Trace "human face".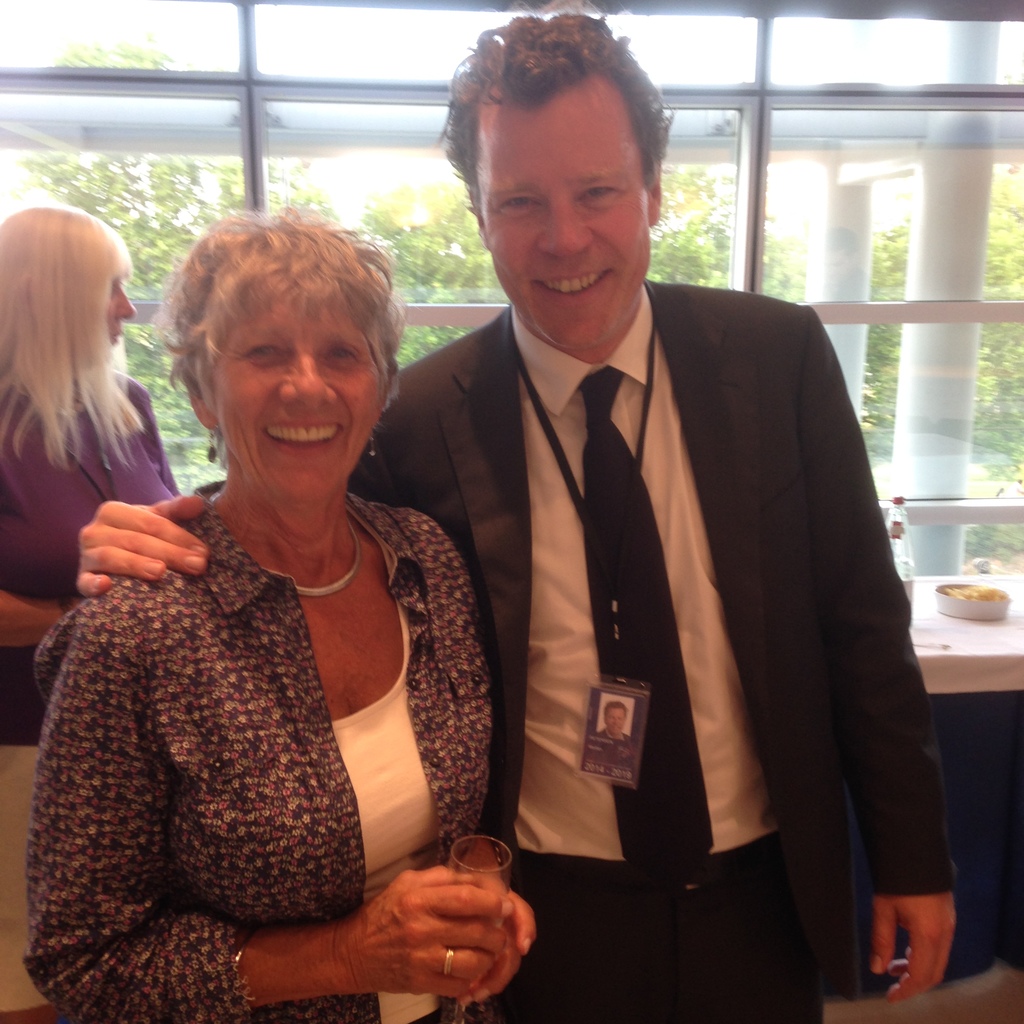
Traced to (x1=218, y1=293, x2=381, y2=500).
